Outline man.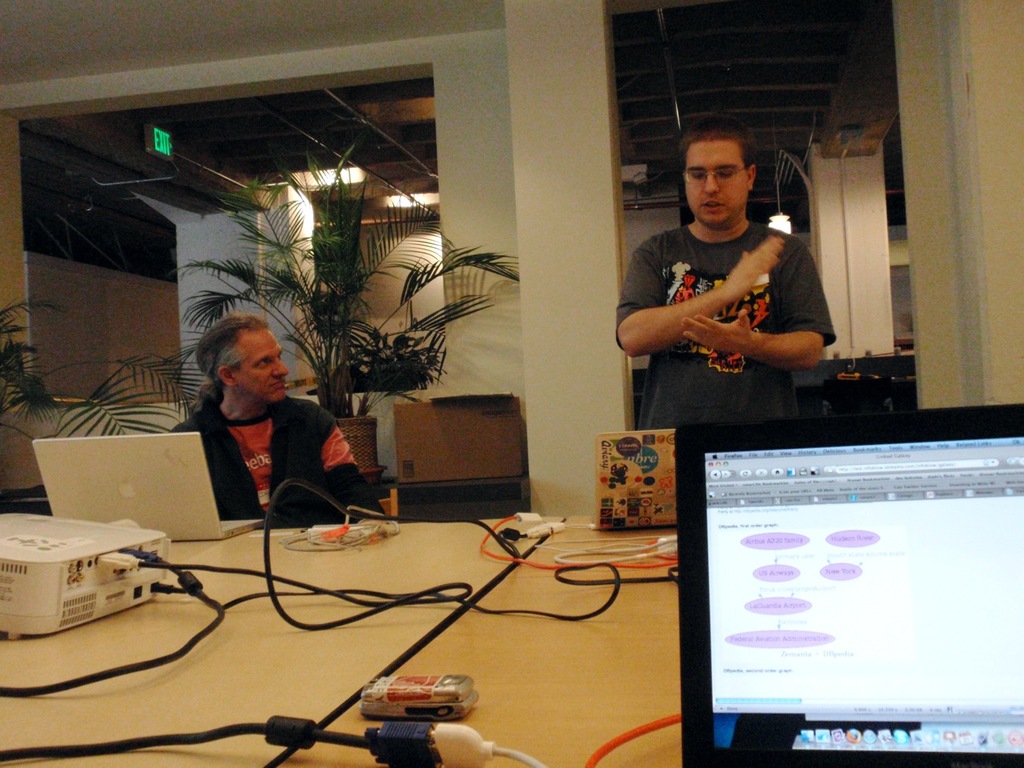
Outline: {"x1": 619, "y1": 119, "x2": 850, "y2": 446}.
